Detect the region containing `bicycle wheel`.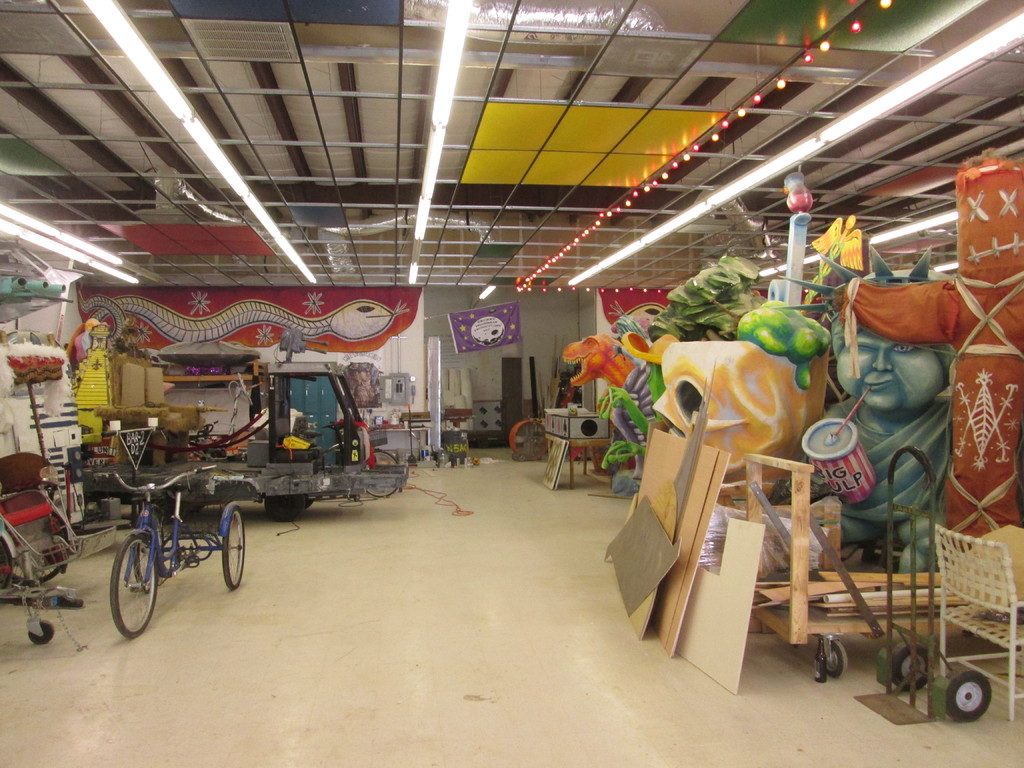
[150,535,179,579].
